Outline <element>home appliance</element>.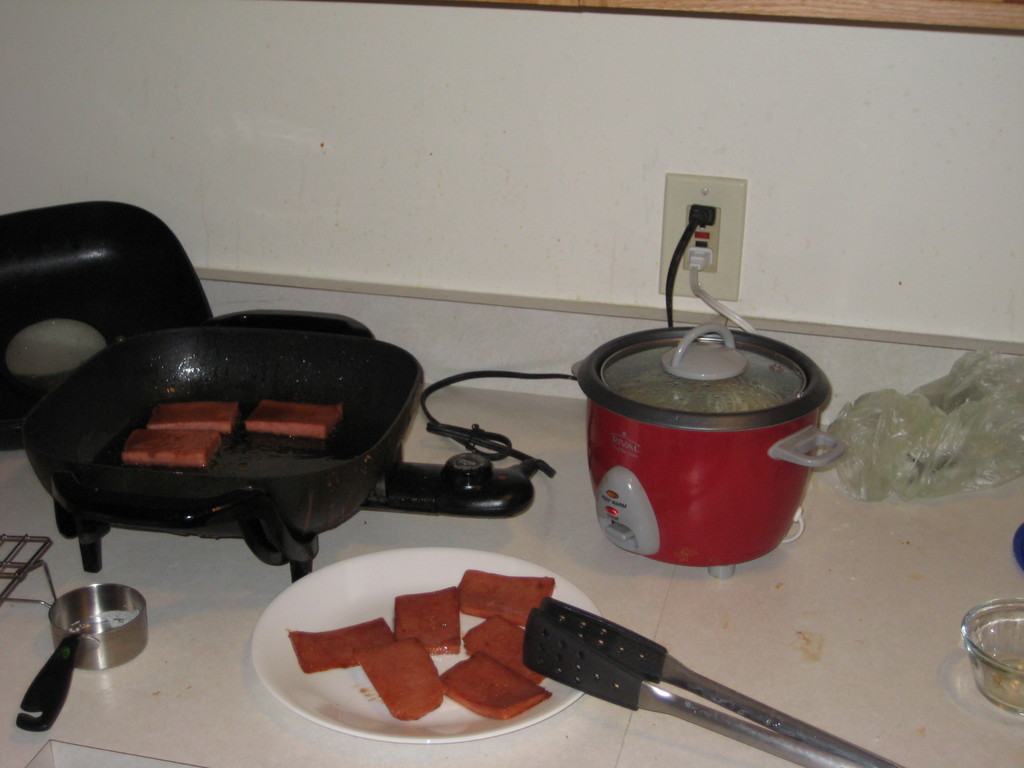
Outline: left=568, top=248, right=851, bottom=568.
